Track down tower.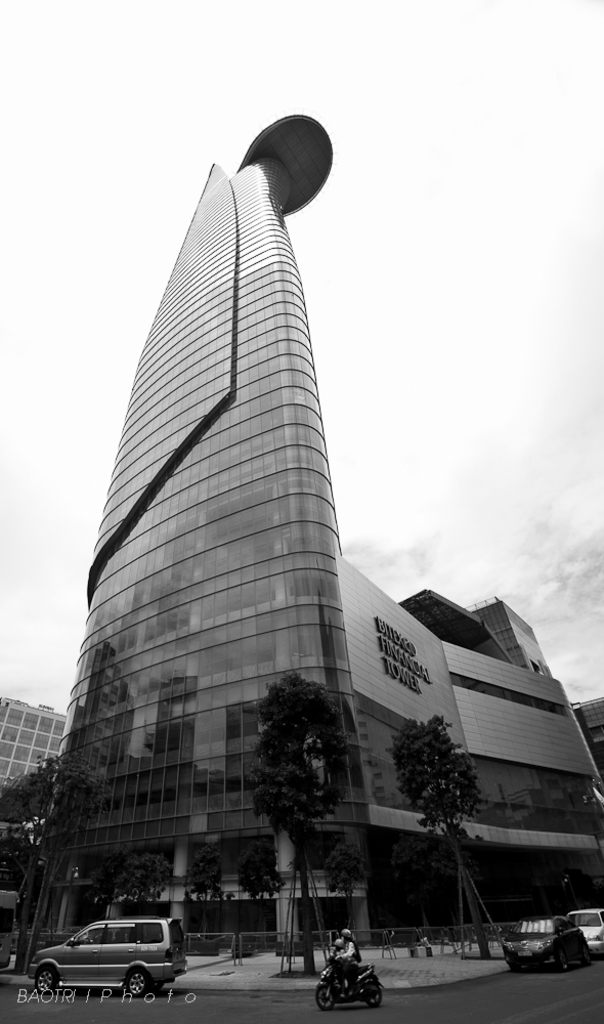
Tracked to {"x1": 85, "y1": 65, "x2": 380, "y2": 771}.
